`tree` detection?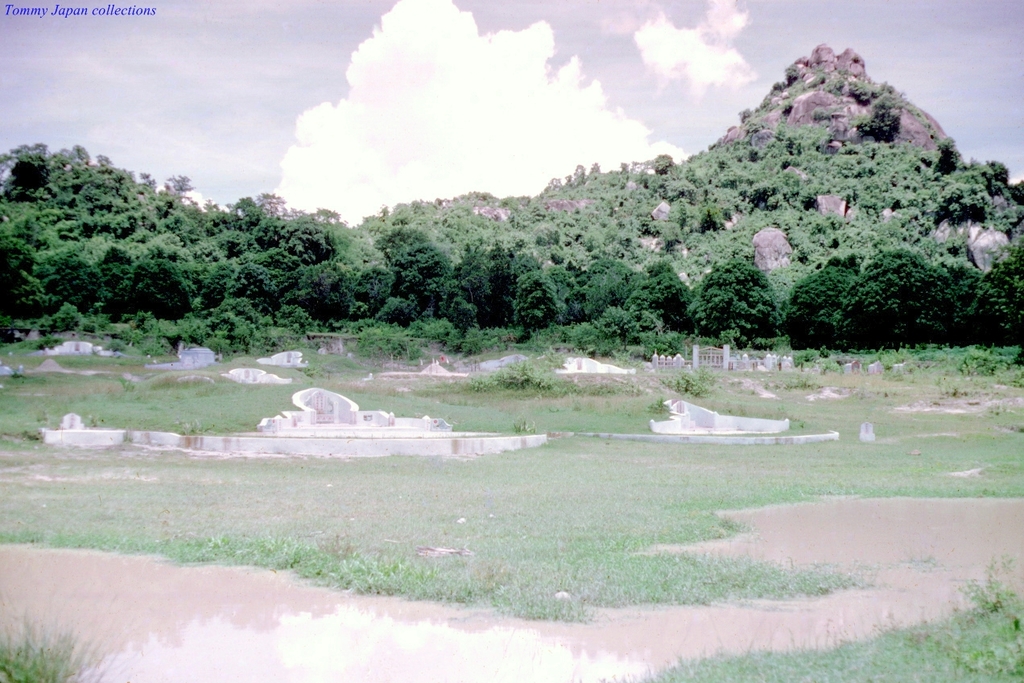
bbox=[353, 257, 403, 302]
